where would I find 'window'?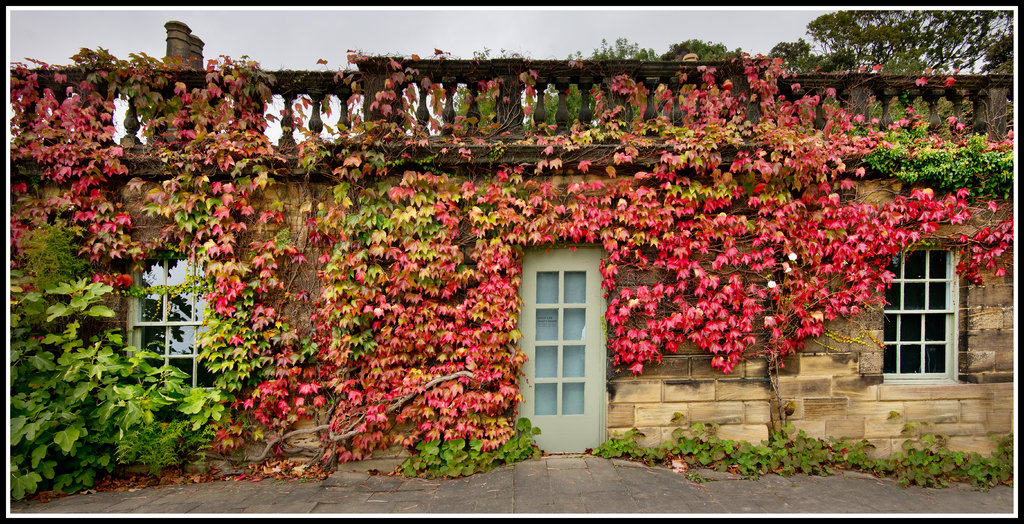
At [left=890, top=234, right=970, bottom=374].
